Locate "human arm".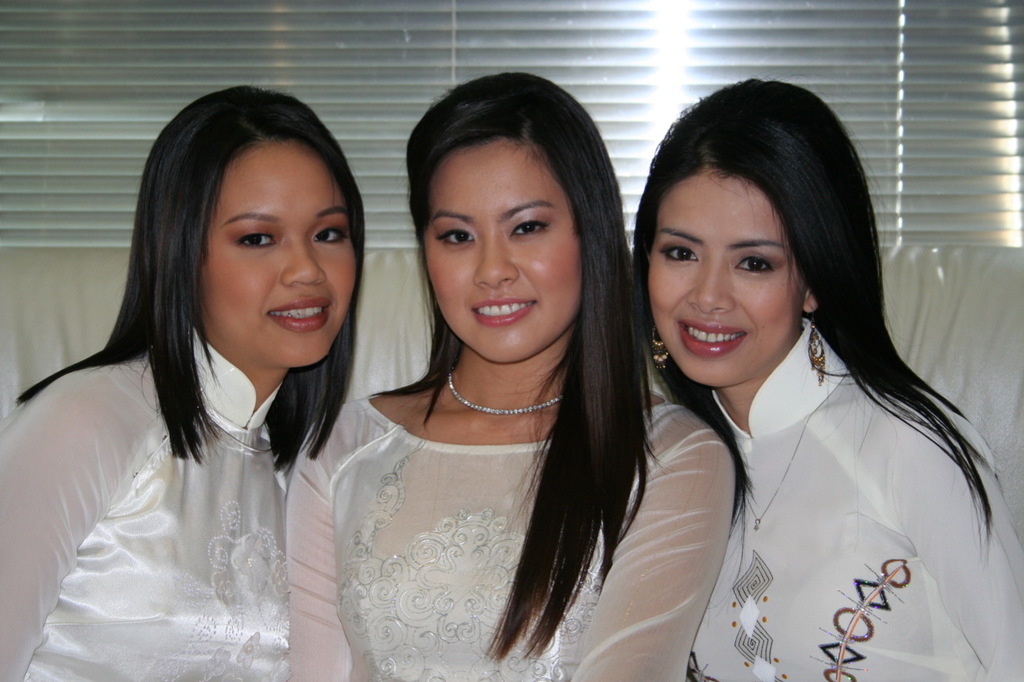
Bounding box: rect(559, 401, 739, 681).
